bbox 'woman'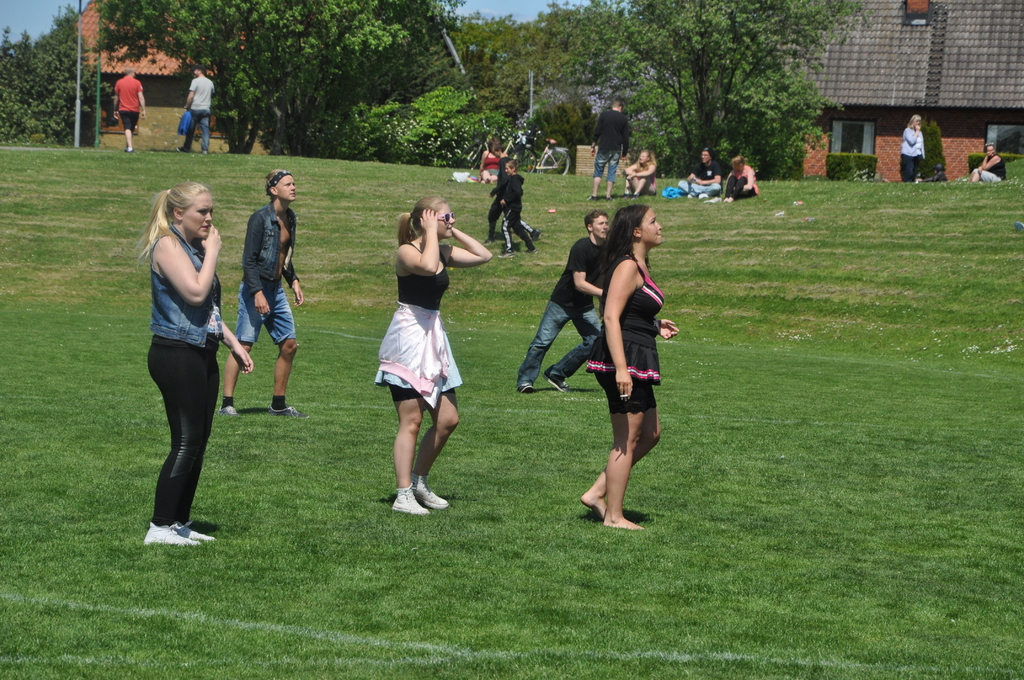
(897,109,924,179)
